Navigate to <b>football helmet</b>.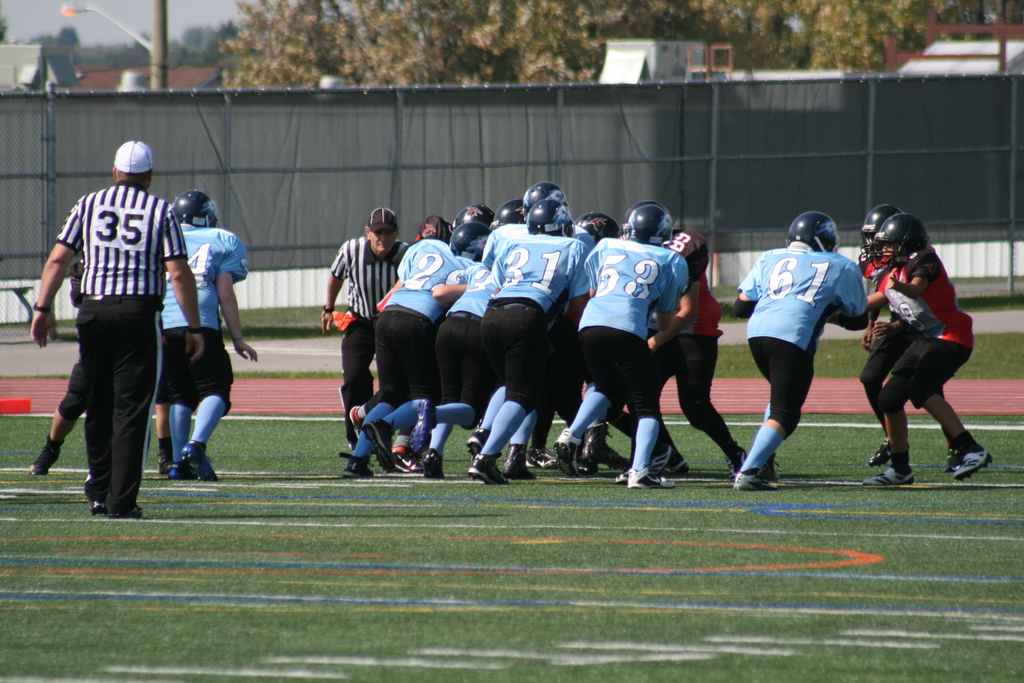
Navigation target: bbox=(172, 191, 220, 226).
